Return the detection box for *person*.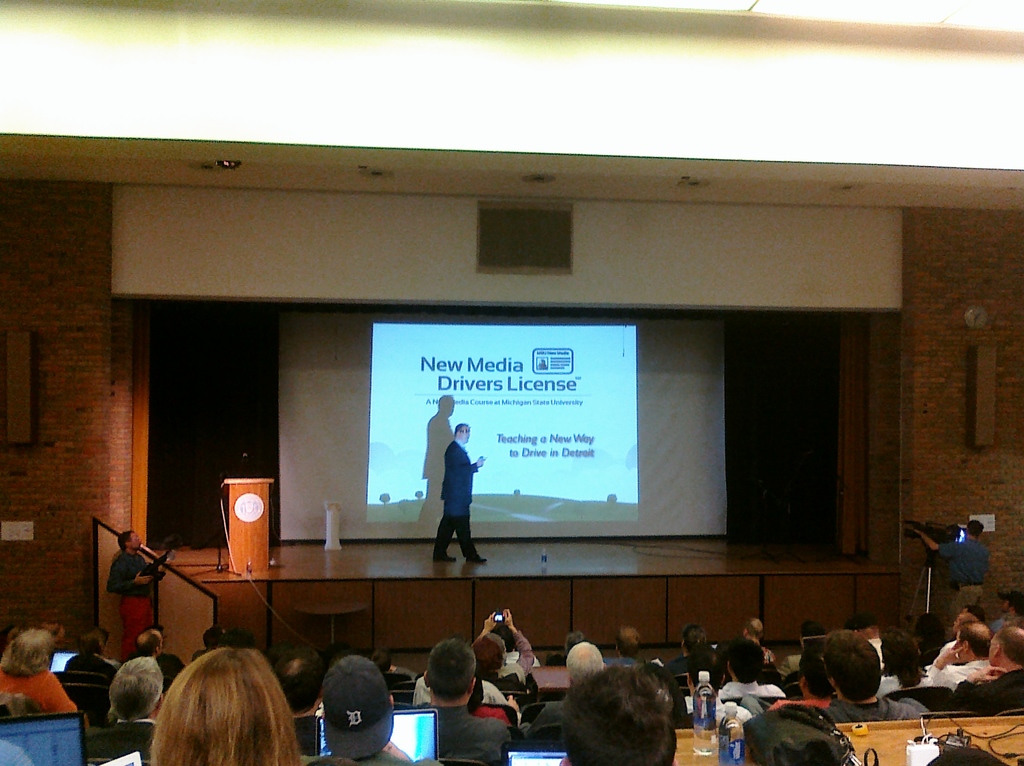
box=[65, 632, 115, 673].
